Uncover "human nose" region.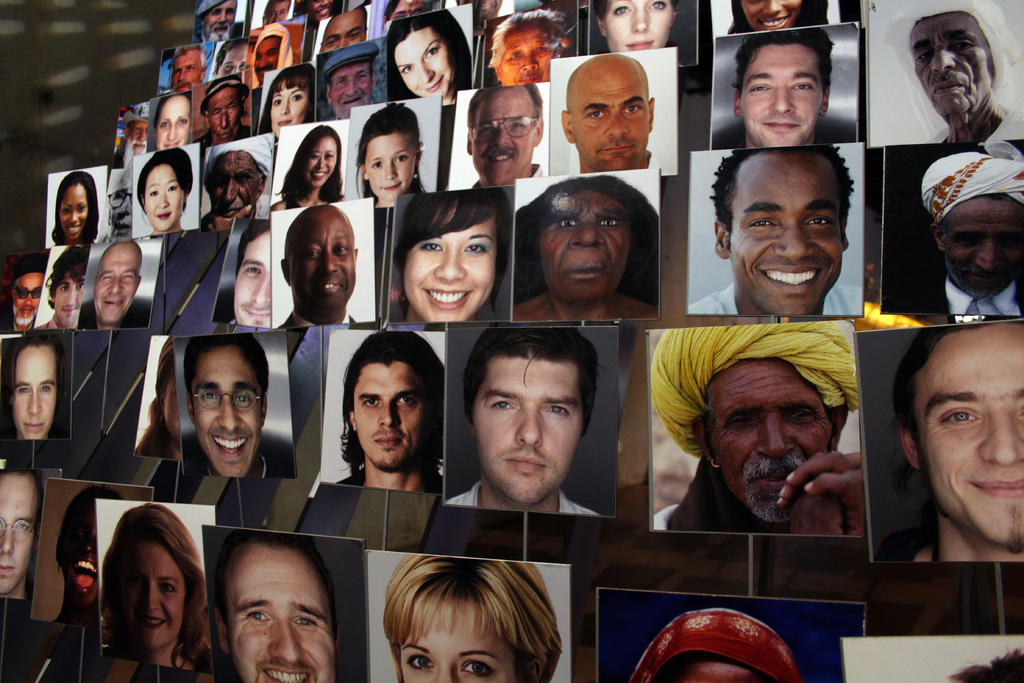
Uncovered: x1=753, y1=423, x2=792, y2=465.
